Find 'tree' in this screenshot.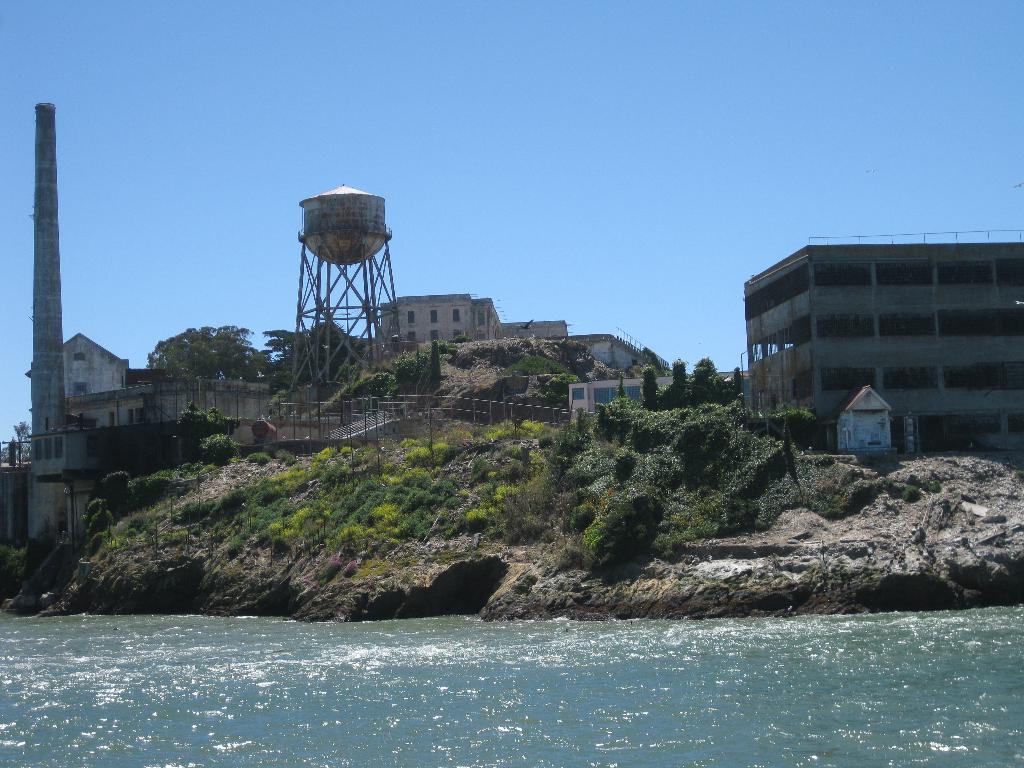
The bounding box for 'tree' is <bbox>395, 352, 432, 394</bbox>.
